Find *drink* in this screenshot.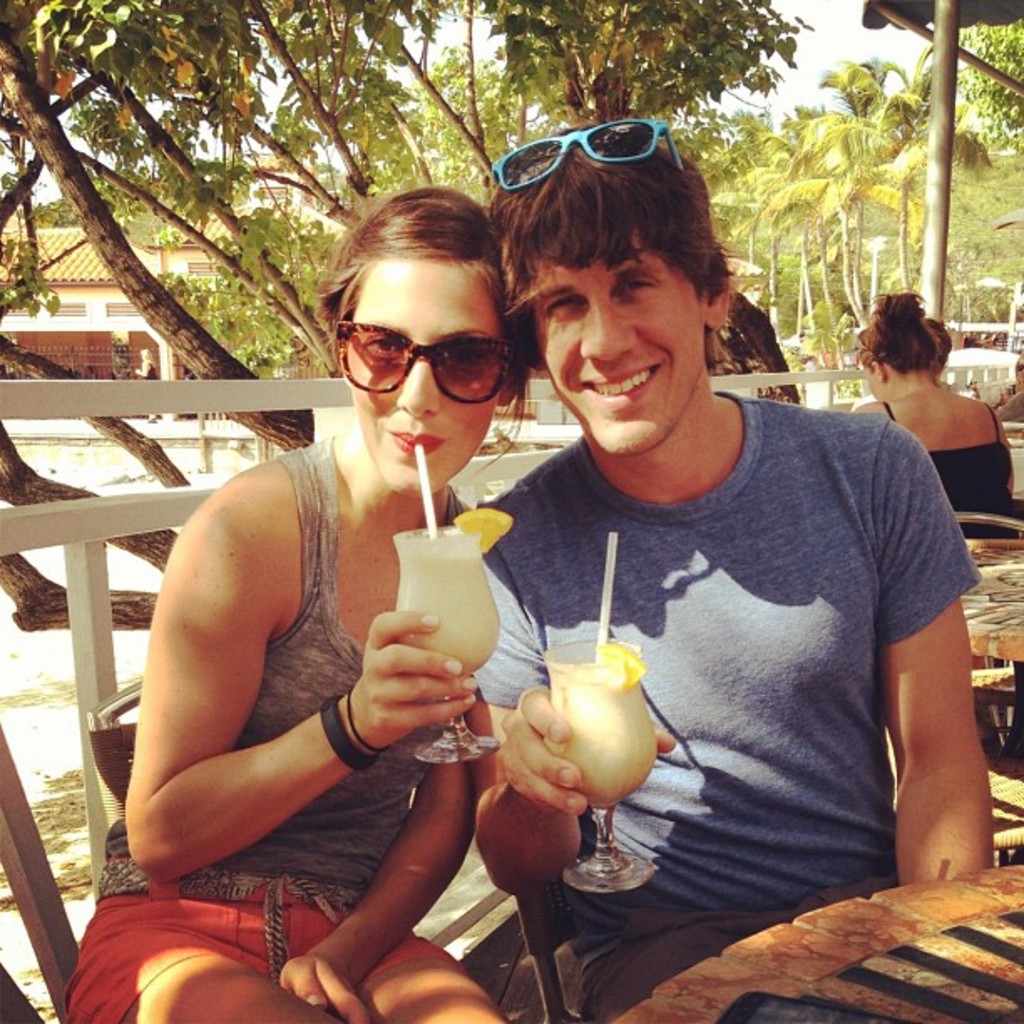
The bounding box for *drink* is box=[393, 527, 499, 676].
